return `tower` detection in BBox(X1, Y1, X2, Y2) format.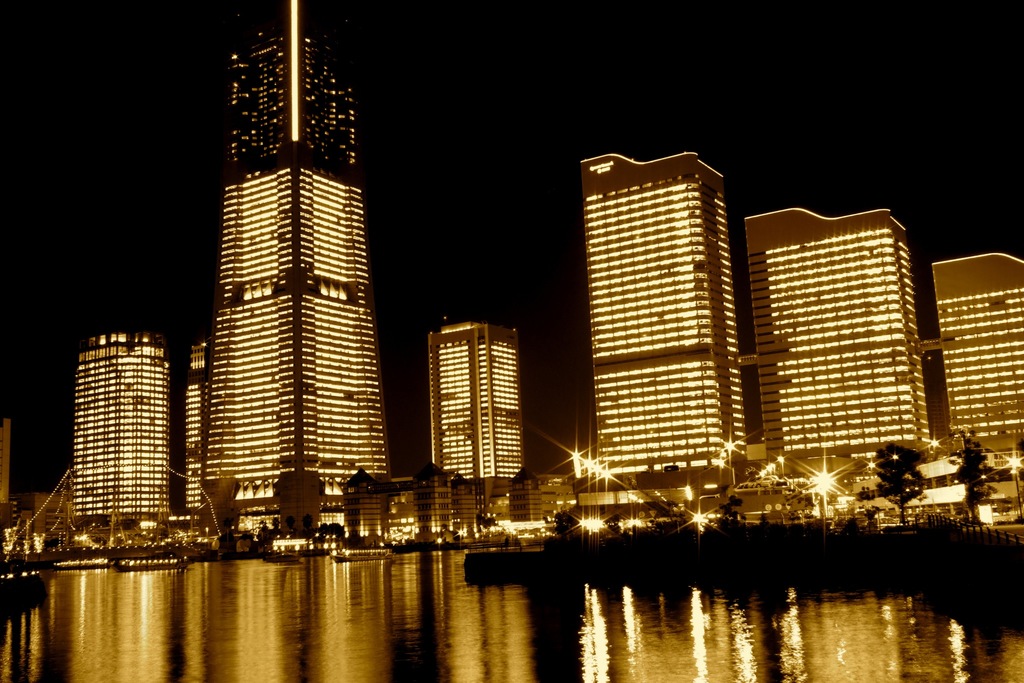
BBox(419, 299, 527, 495).
